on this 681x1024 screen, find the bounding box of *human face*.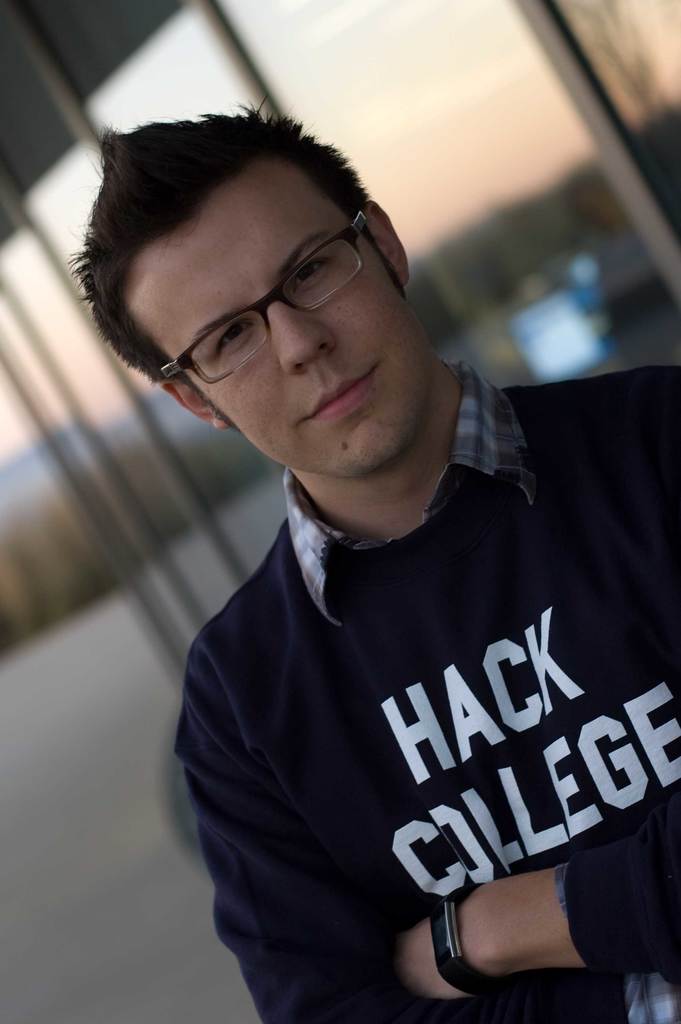
Bounding box: x1=135 y1=146 x2=424 y2=480.
